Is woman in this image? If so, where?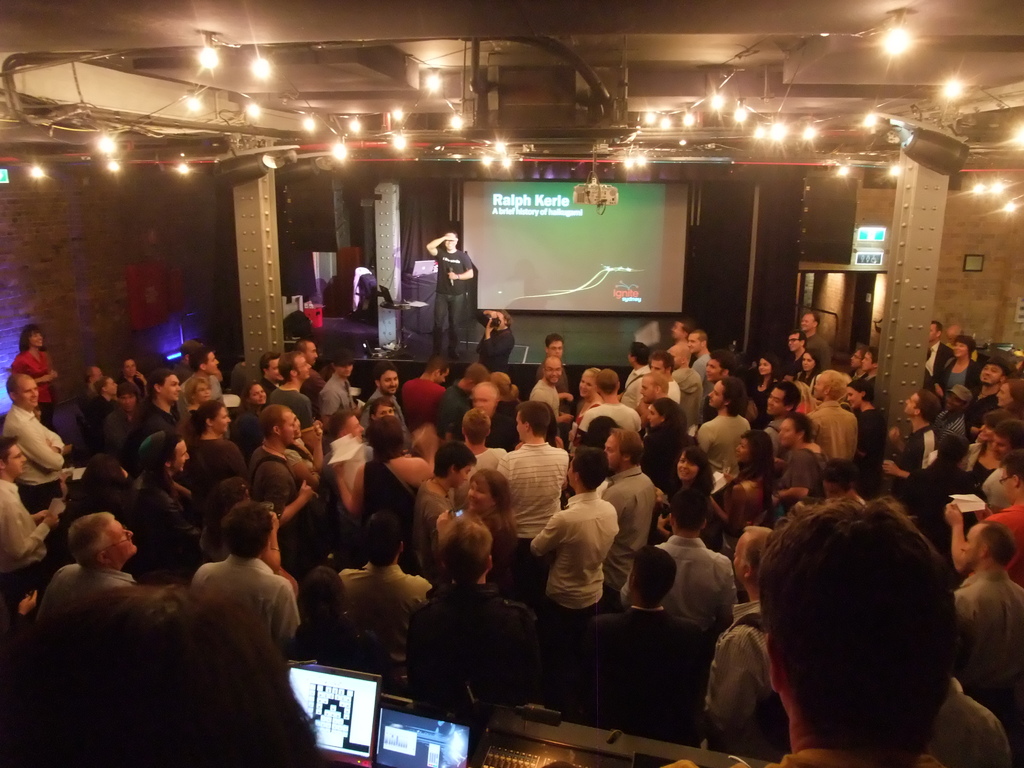
Yes, at (x1=747, y1=351, x2=779, y2=429).
